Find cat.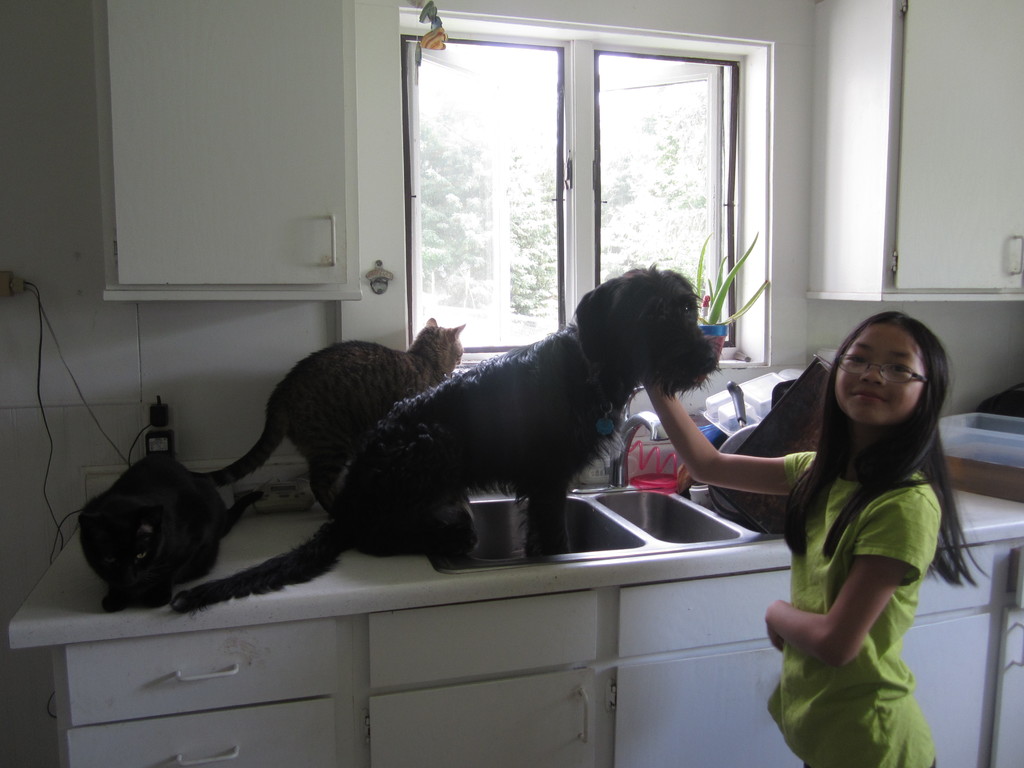
{"left": 189, "top": 303, "right": 470, "bottom": 512}.
